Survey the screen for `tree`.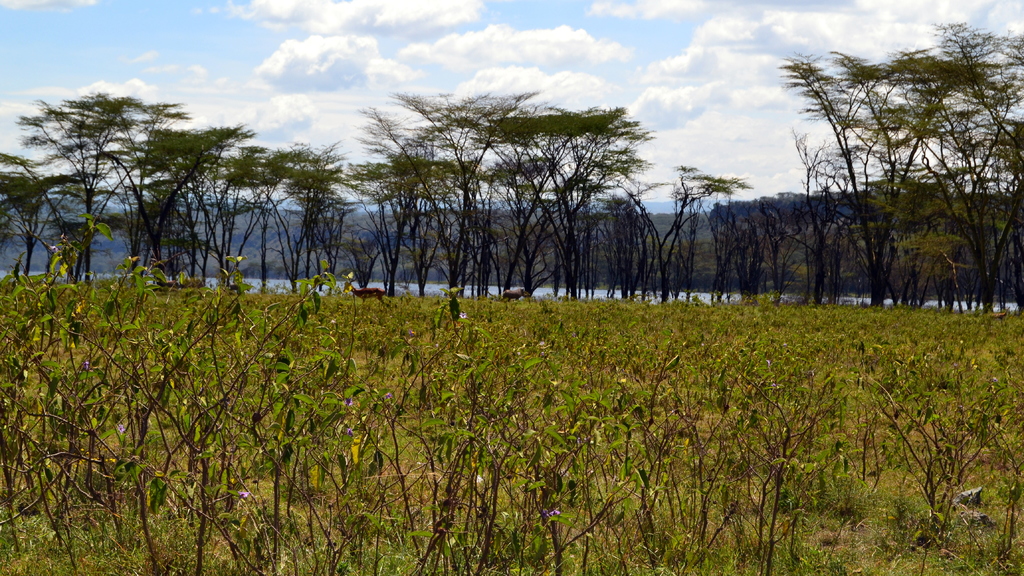
Survey found: BBox(349, 91, 499, 303).
